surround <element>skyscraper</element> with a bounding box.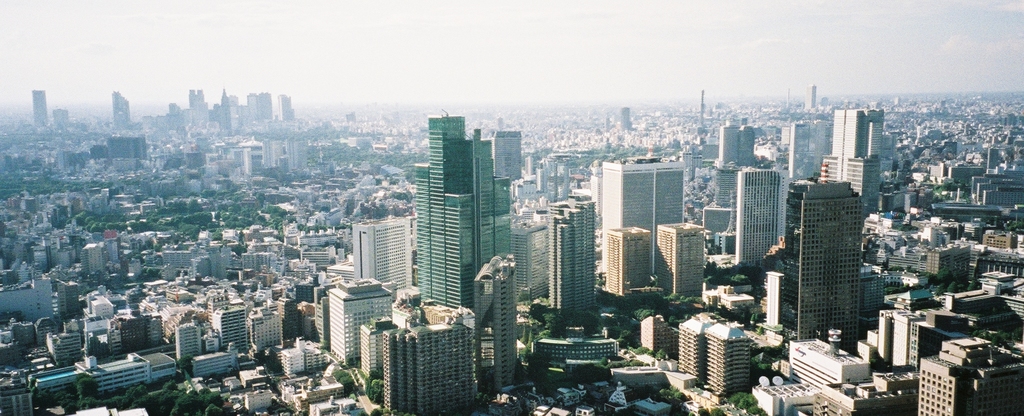
410 106 520 313.
